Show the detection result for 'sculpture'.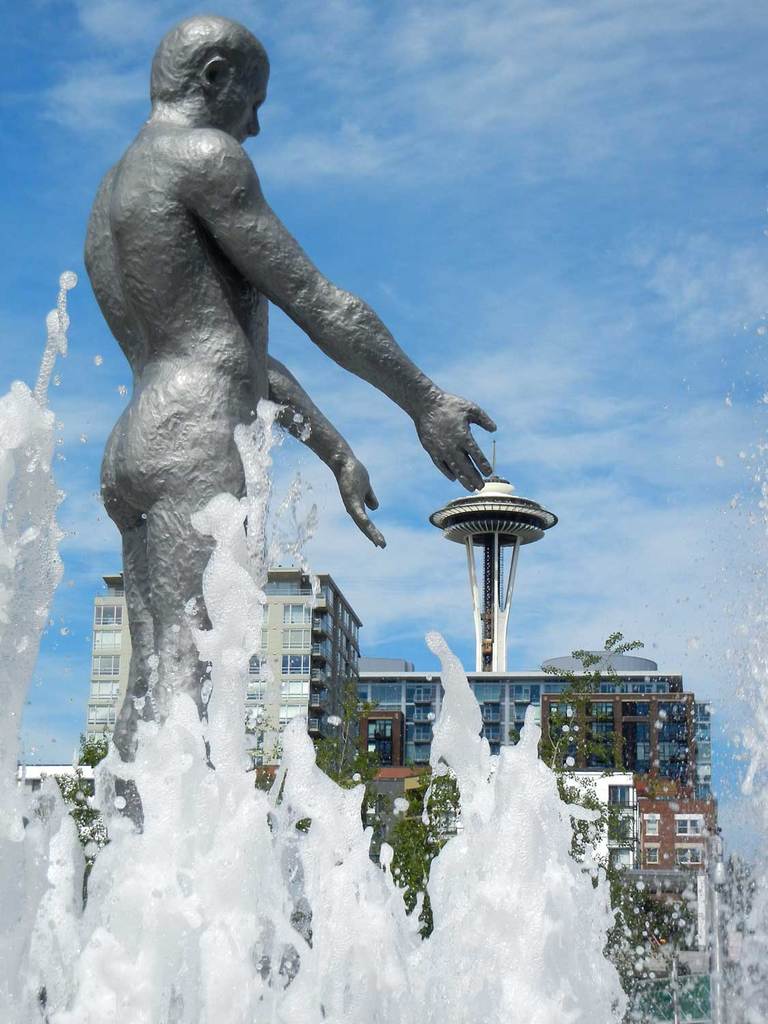
rect(51, 1, 507, 847).
